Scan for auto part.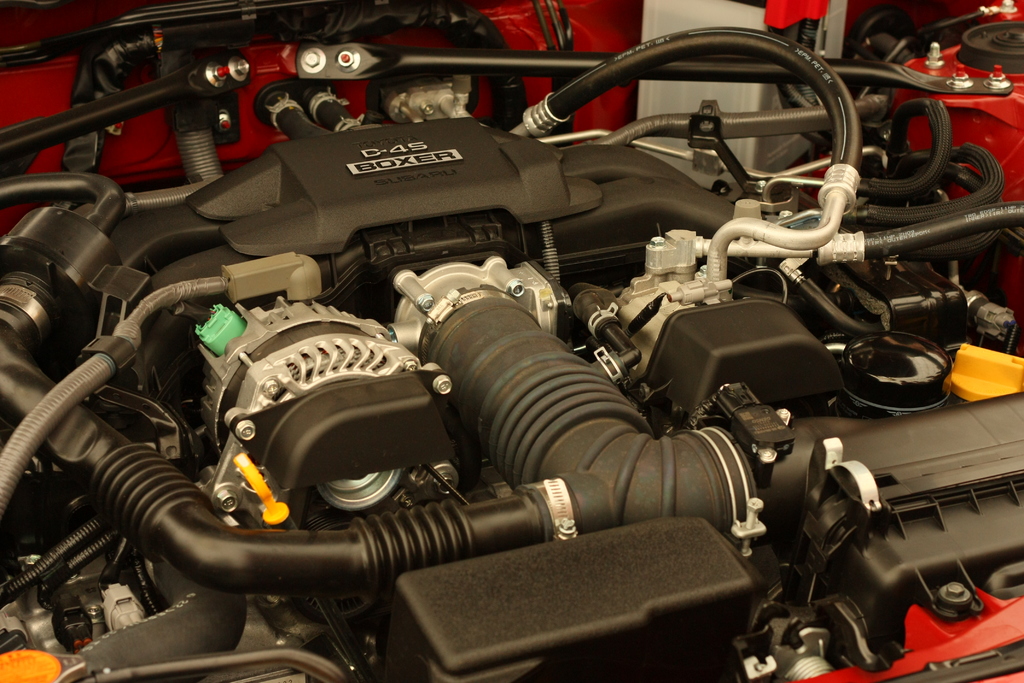
Scan result: <box>0,0,1023,682</box>.
